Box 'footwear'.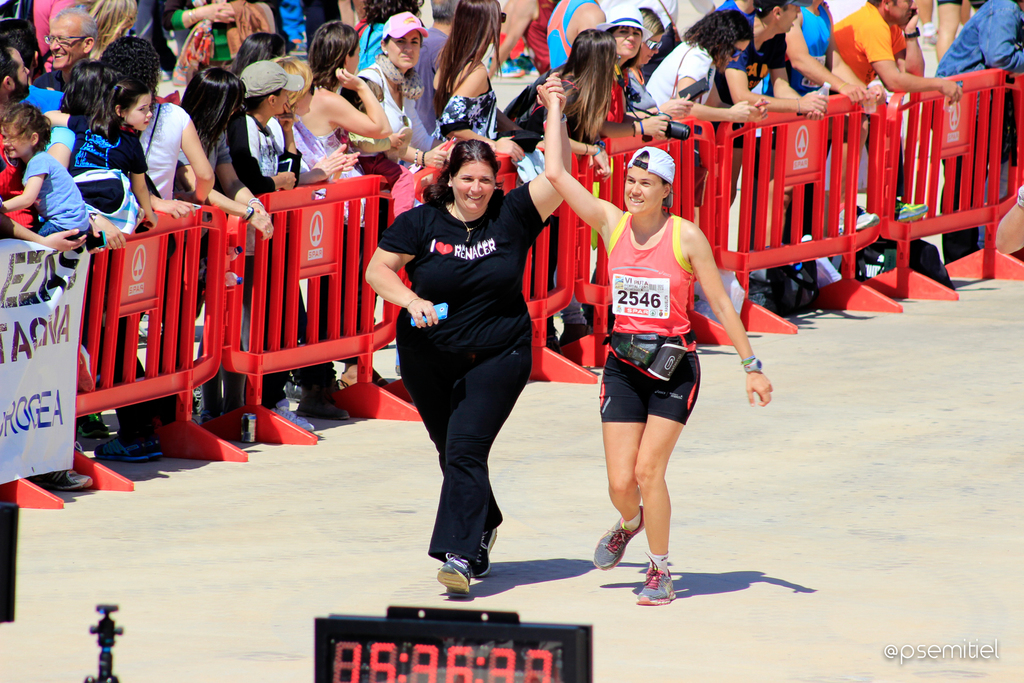
Rect(303, 400, 349, 420).
